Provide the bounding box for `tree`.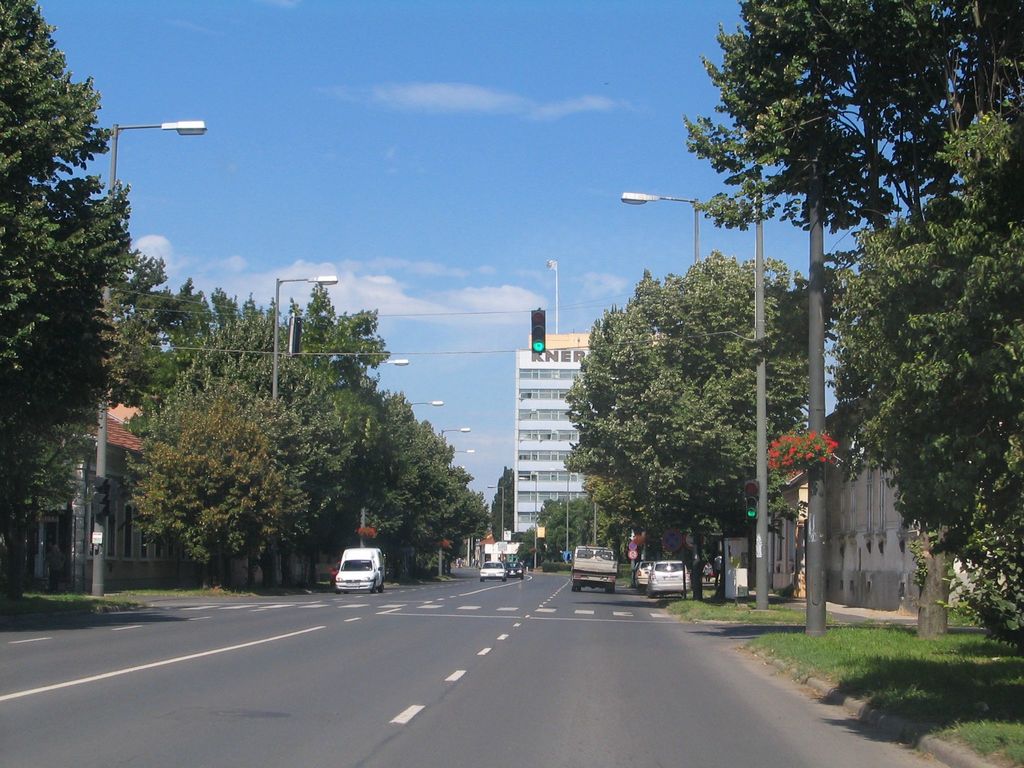
[595,504,639,564].
